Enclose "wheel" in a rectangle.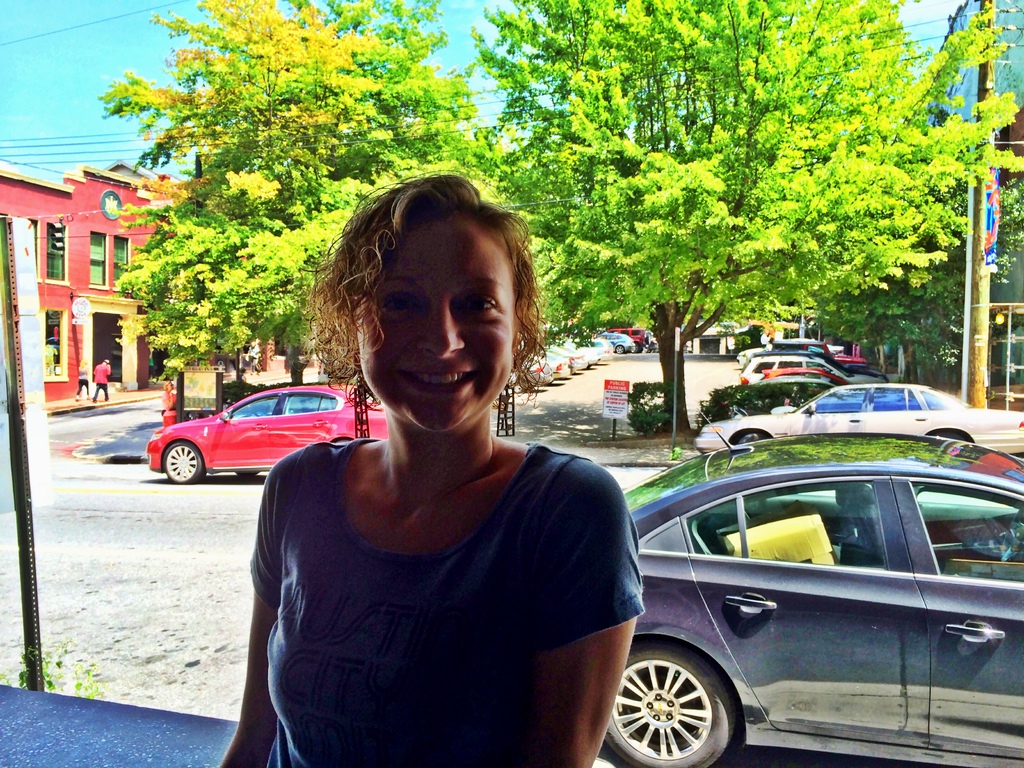
Rect(165, 445, 207, 486).
